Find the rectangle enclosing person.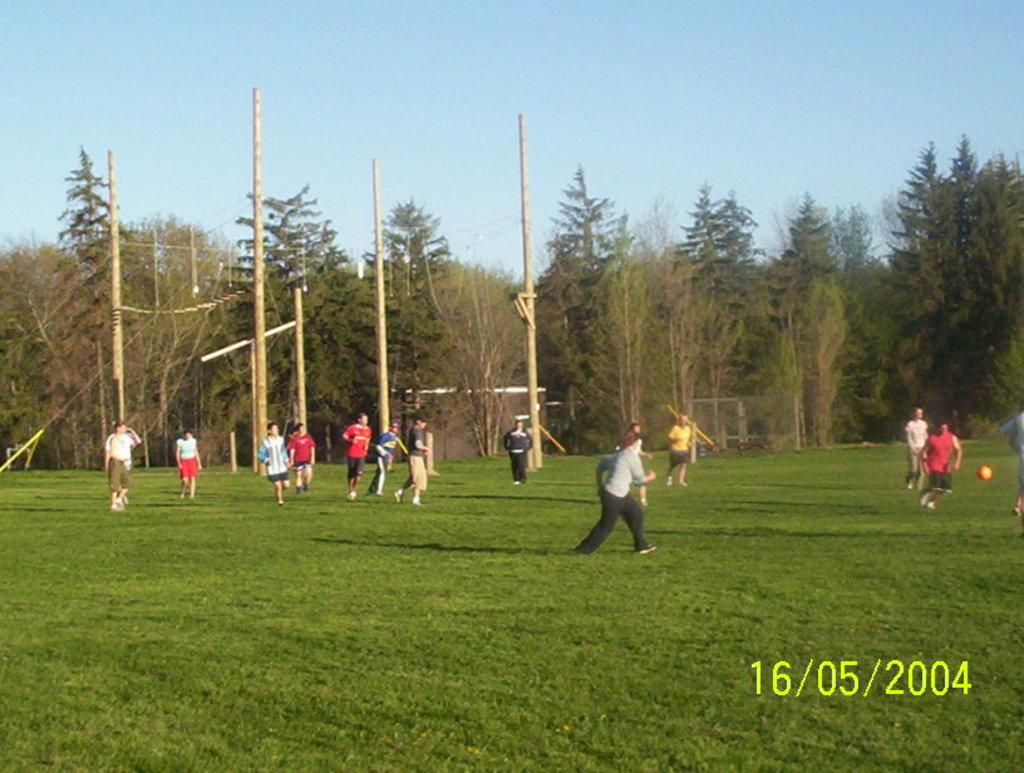
Rect(345, 414, 370, 498).
